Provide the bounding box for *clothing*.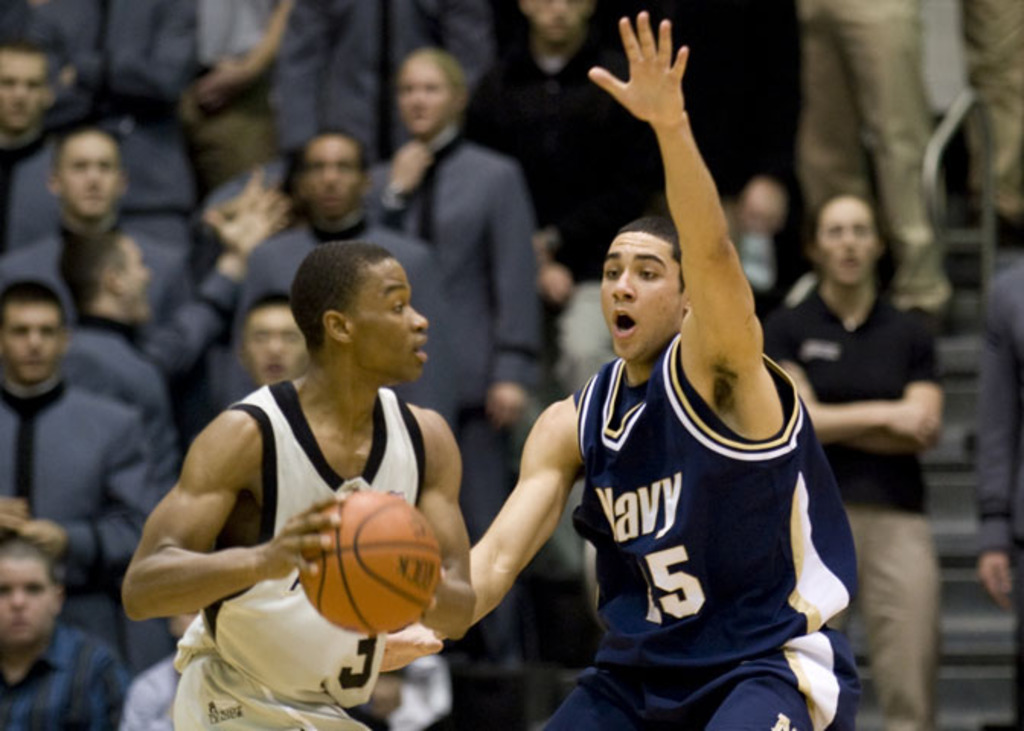
x1=174 y1=378 x2=424 y2=729.
